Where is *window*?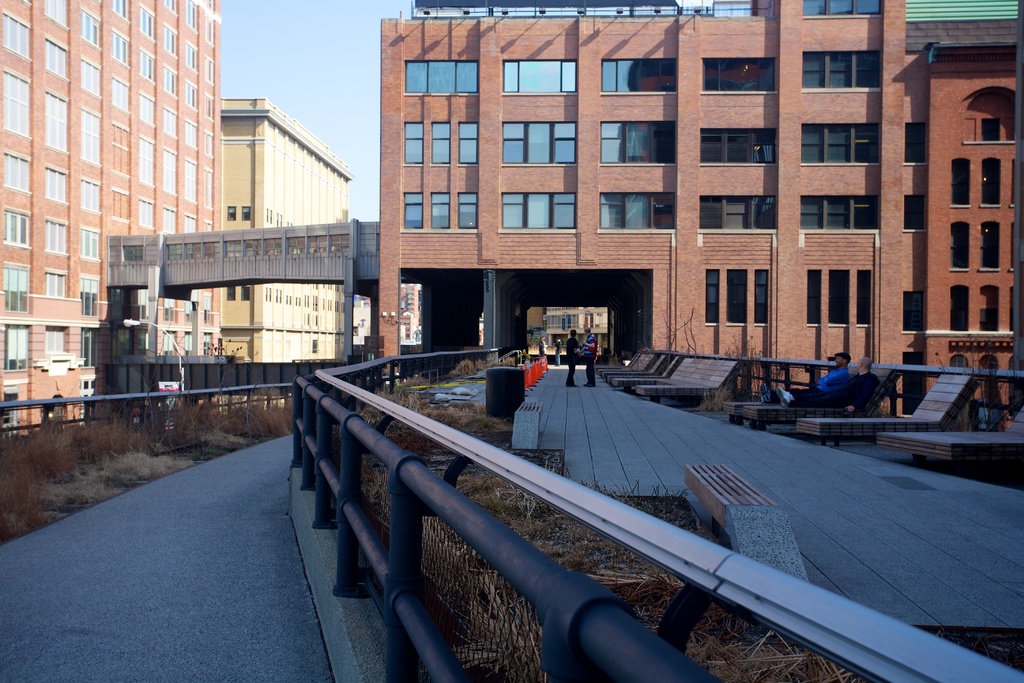
select_region(902, 193, 927, 231).
